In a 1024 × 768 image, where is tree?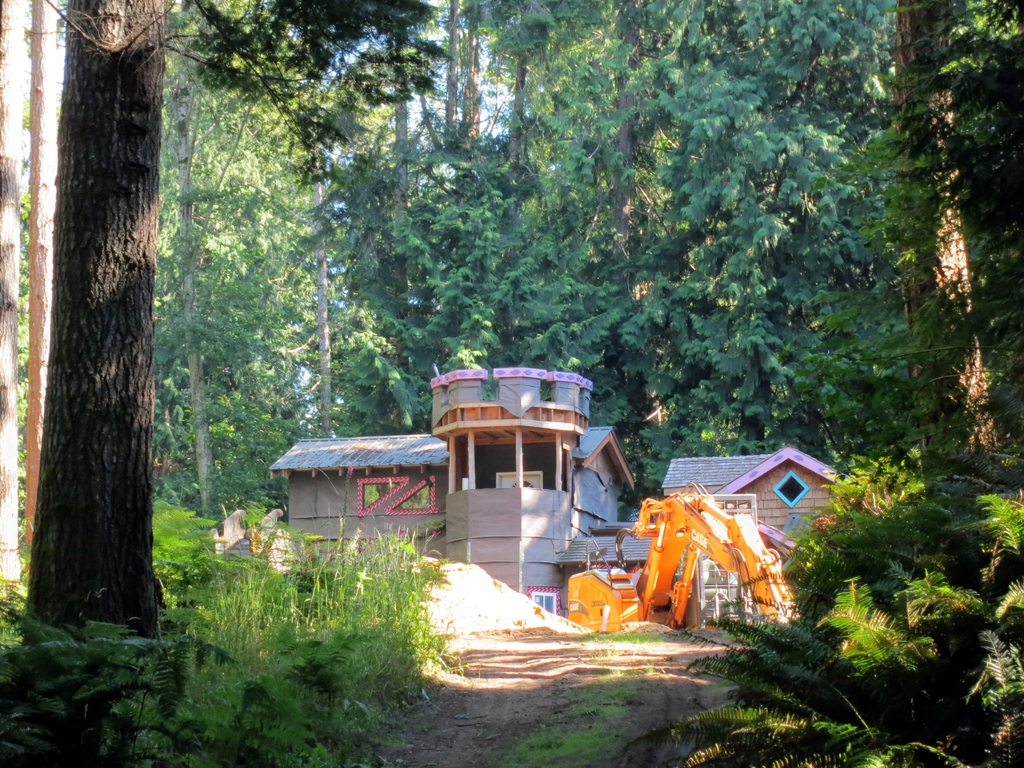
select_region(13, 0, 448, 659).
